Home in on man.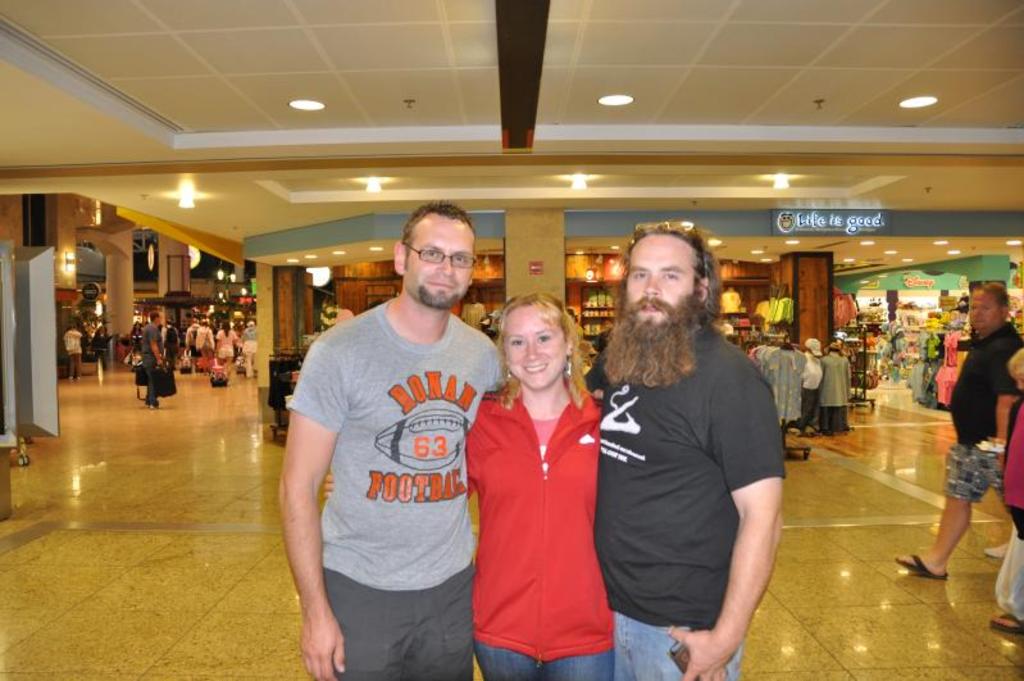
Homed in at (left=285, top=178, right=502, bottom=680).
